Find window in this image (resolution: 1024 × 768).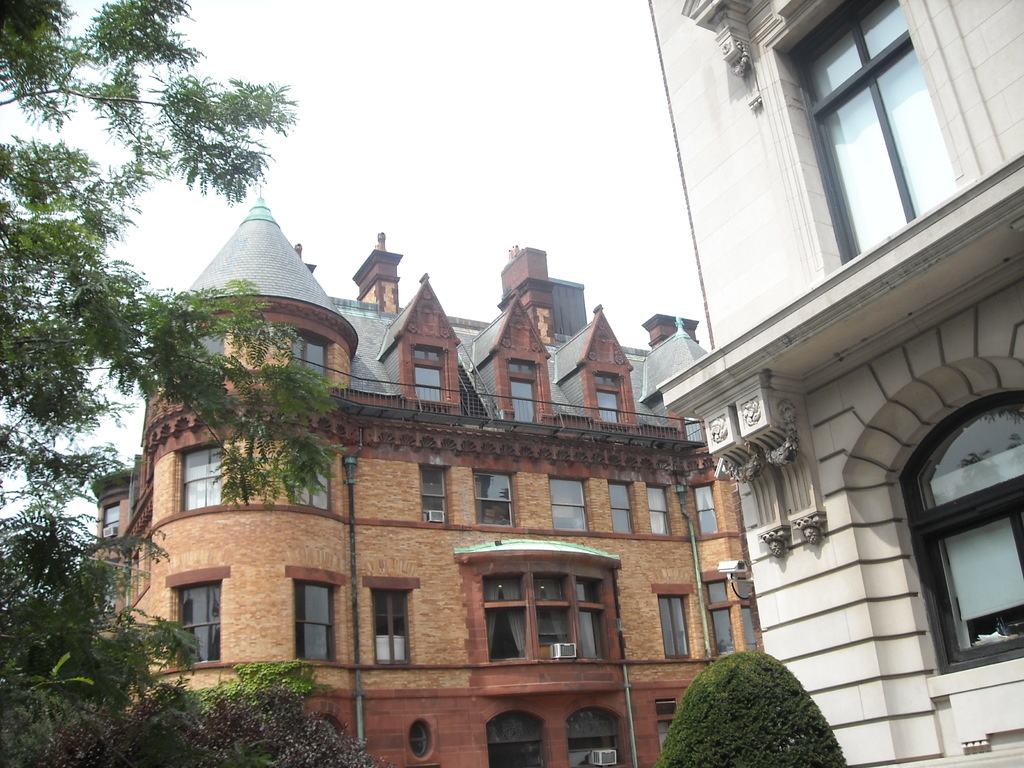
481/582/602/662.
